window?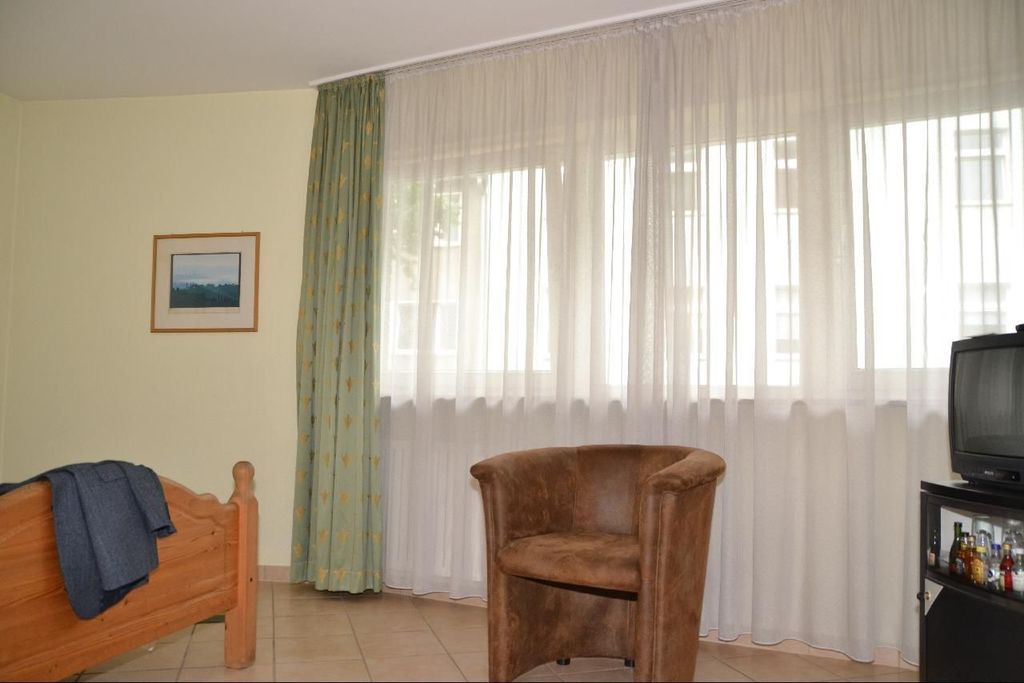
box=[664, 149, 705, 208]
